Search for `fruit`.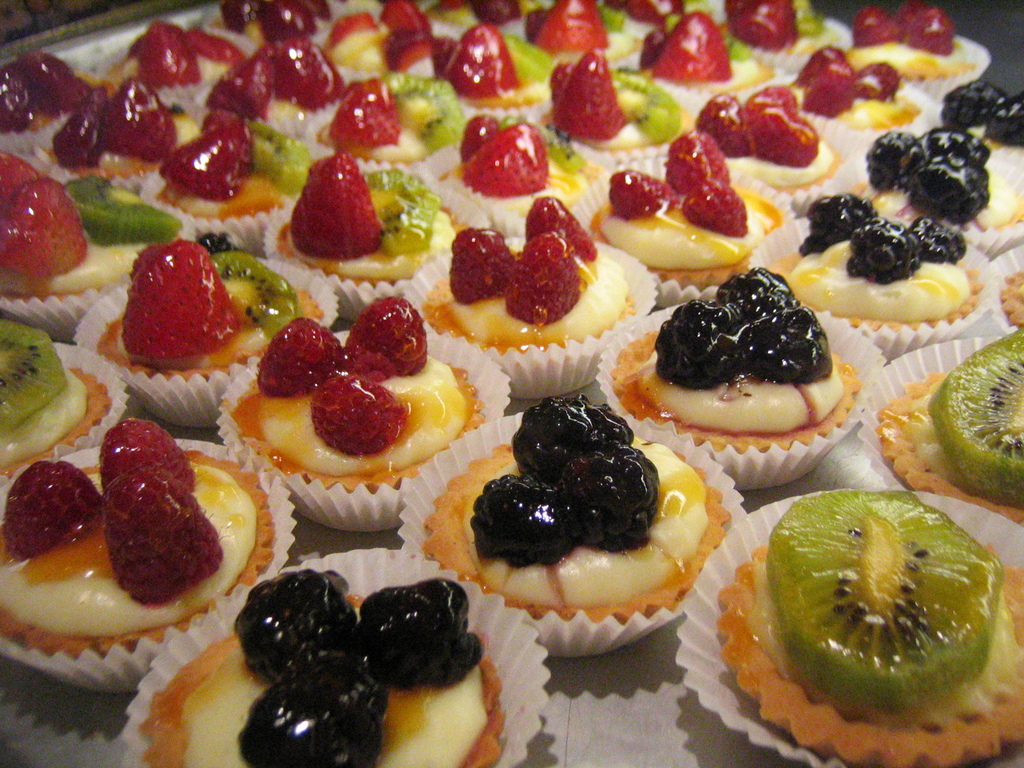
Found at region(603, 0, 629, 12).
